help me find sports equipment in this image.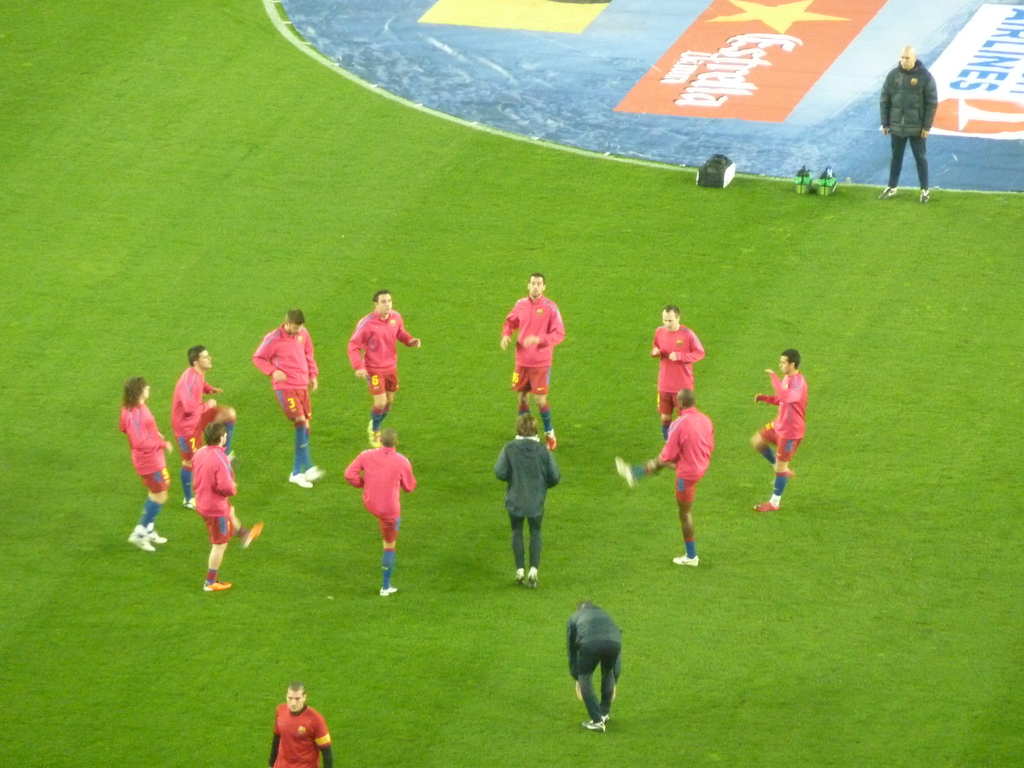
Found it: 201:584:233:594.
